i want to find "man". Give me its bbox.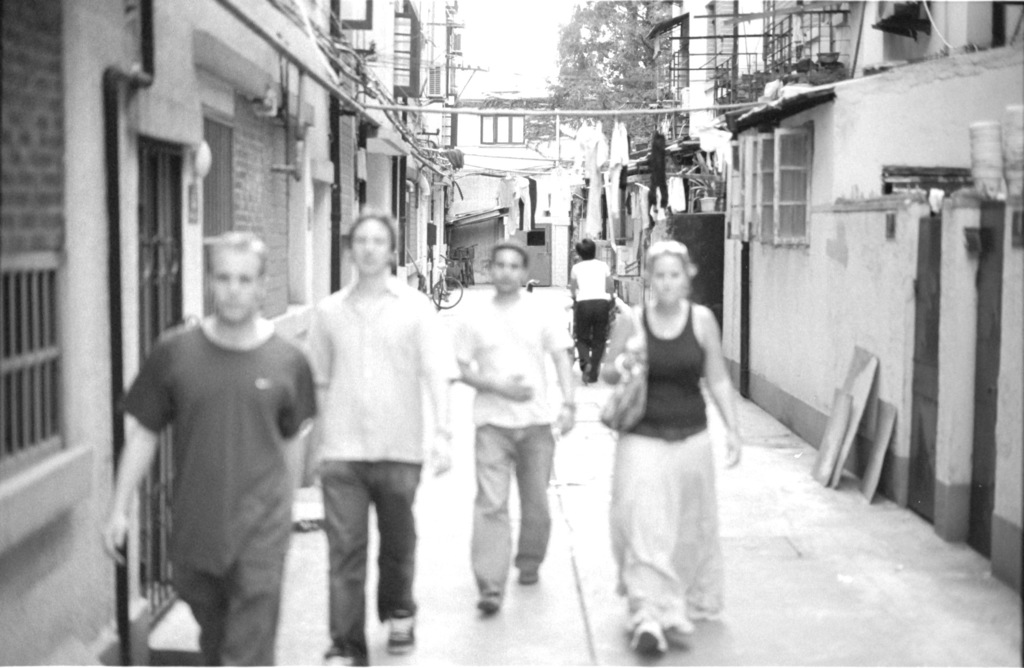
left=297, top=216, right=457, bottom=667.
